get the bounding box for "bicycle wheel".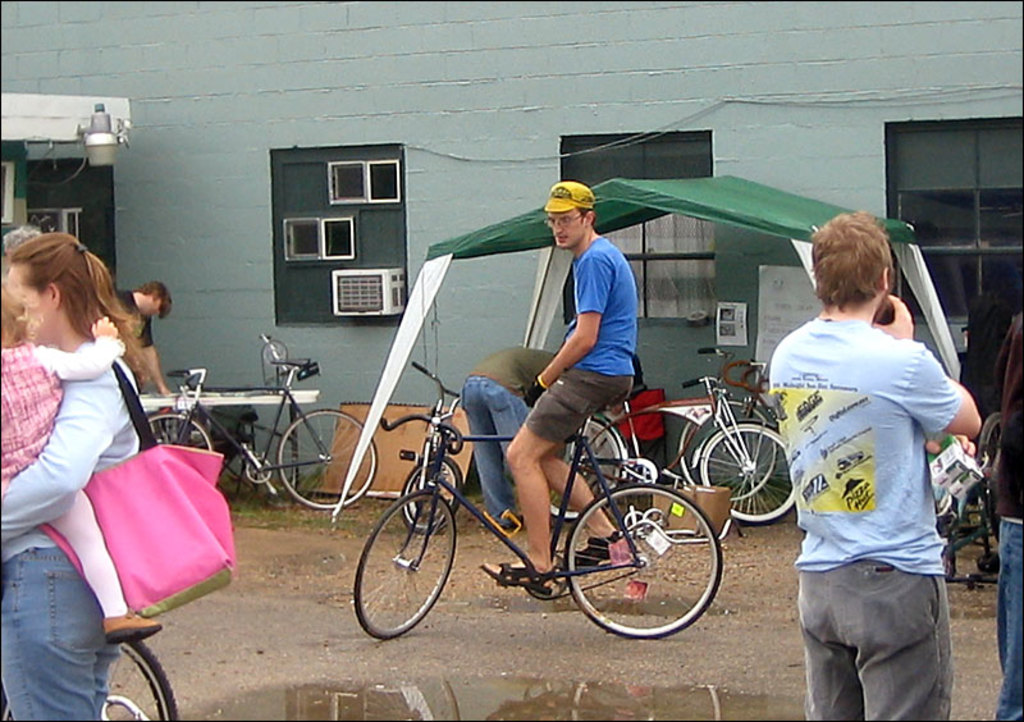
pyautogui.locateOnScreen(138, 407, 211, 453).
